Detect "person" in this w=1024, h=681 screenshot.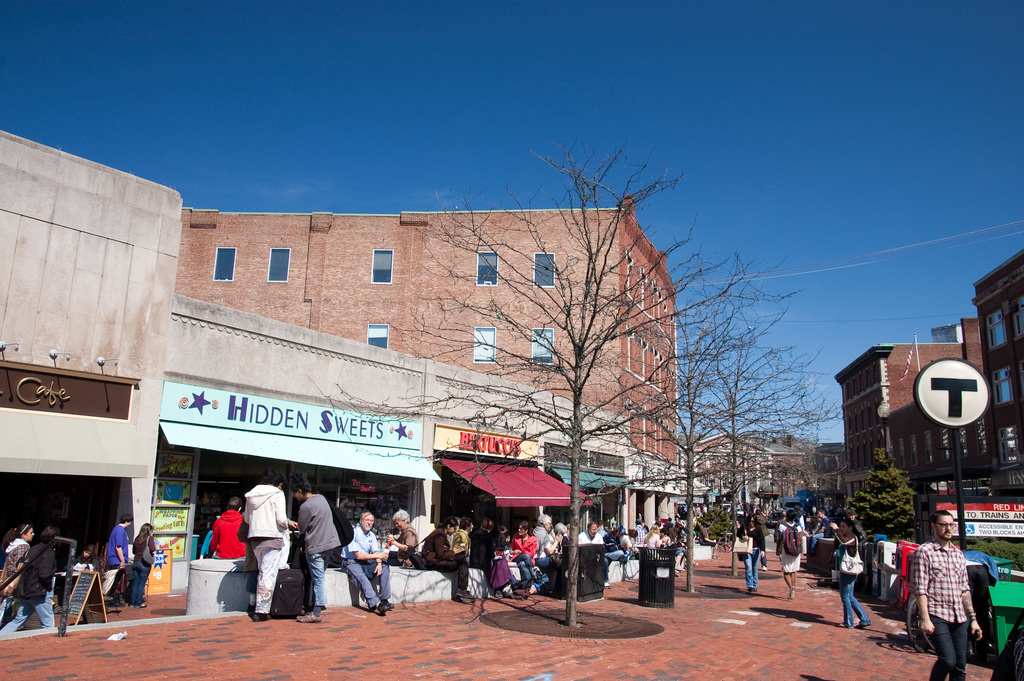
Detection: box(739, 511, 767, 599).
